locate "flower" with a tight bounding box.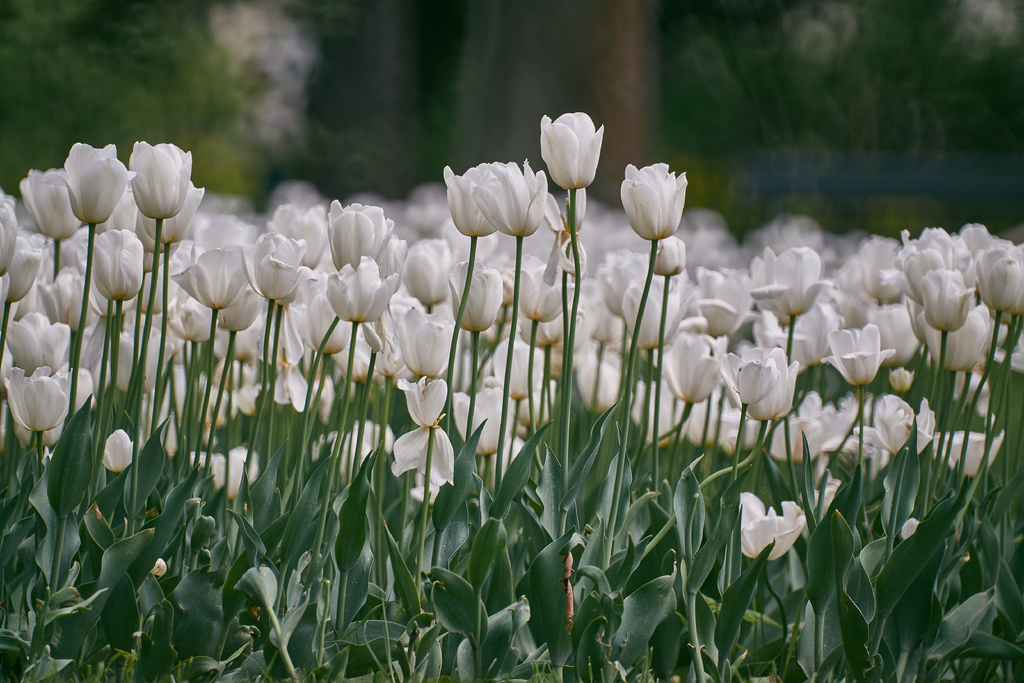
<box>0,194,19,281</box>.
